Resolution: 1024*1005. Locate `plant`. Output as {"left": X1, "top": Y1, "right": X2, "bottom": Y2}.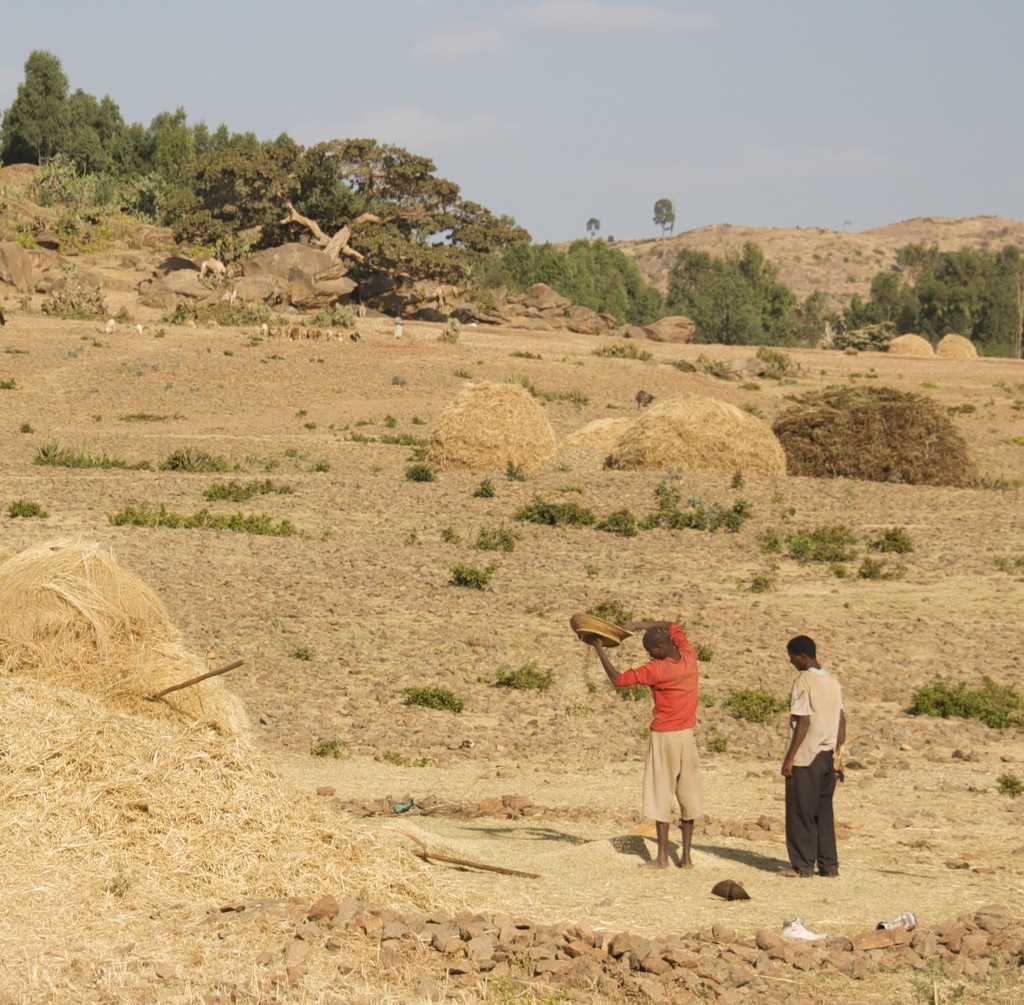
{"left": 913, "top": 955, "right": 954, "bottom": 1004}.
